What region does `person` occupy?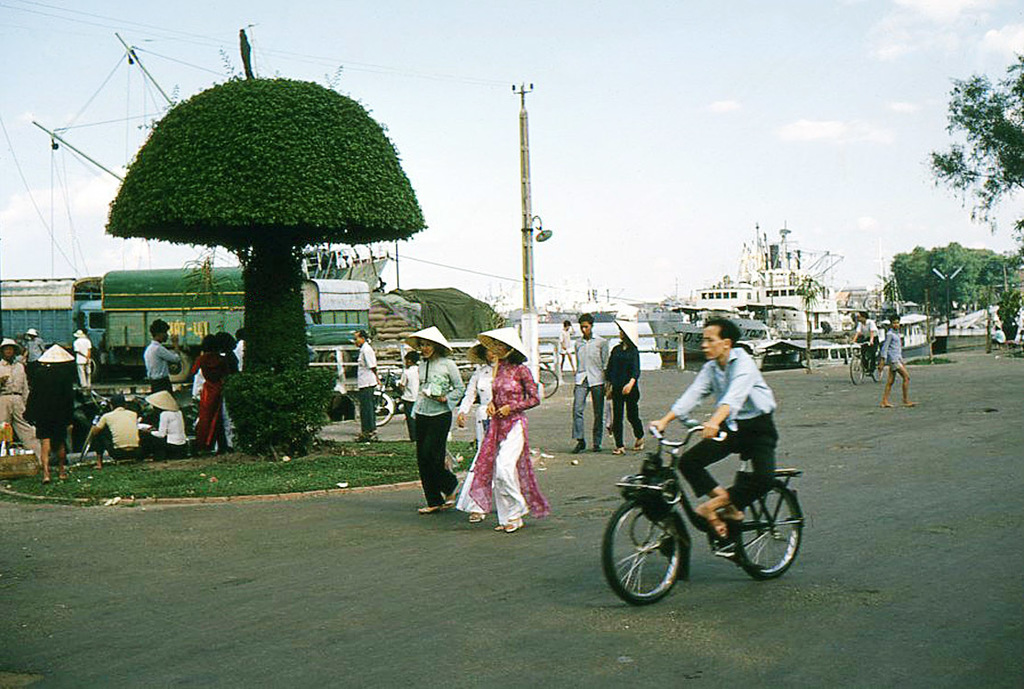
(left=559, top=318, right=577, bottom=369).
